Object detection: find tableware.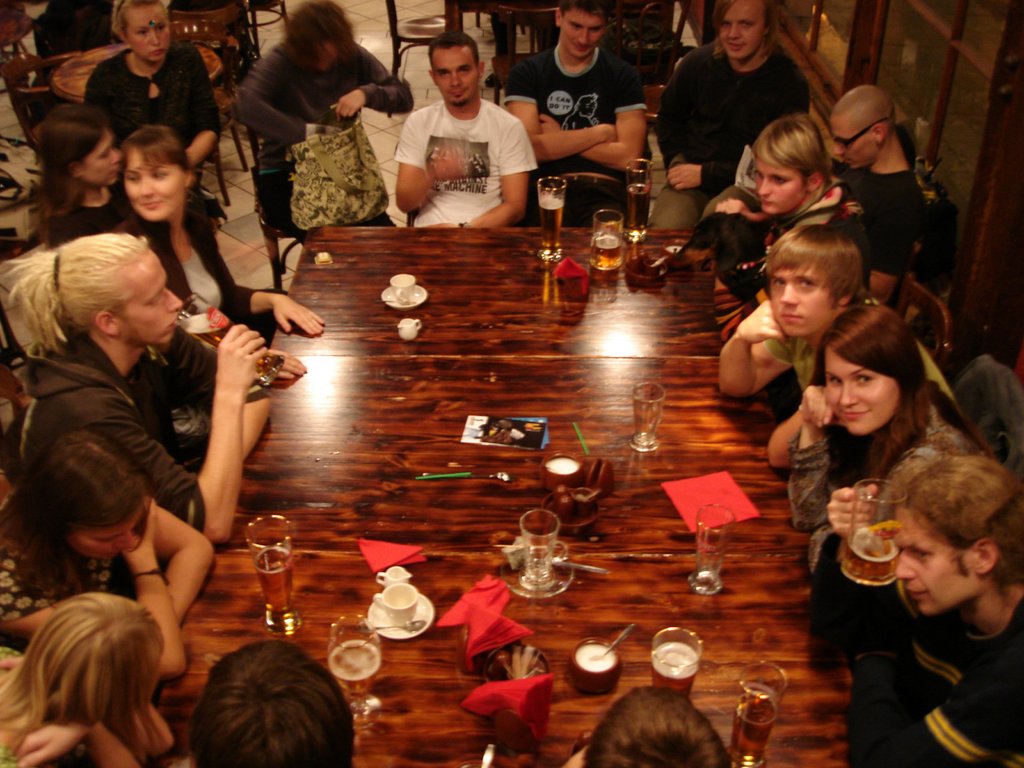
box=[373, 582, 417, 616].
